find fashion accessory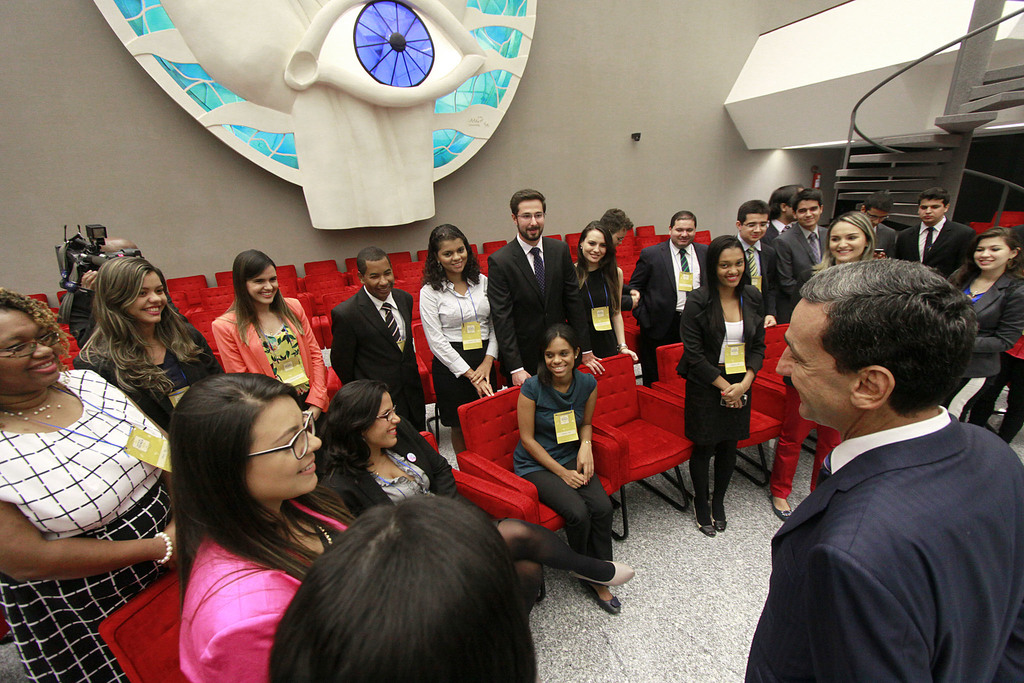
259 318 278 334
